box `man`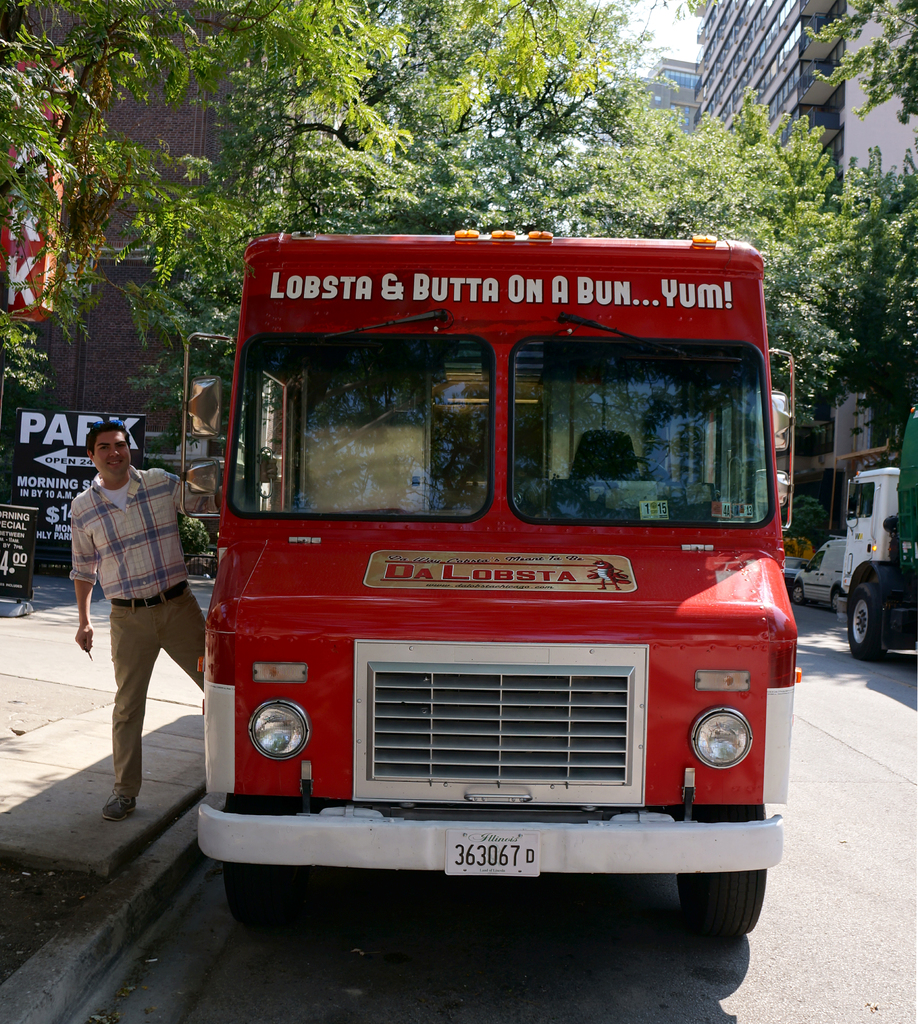
59/416/199/794
